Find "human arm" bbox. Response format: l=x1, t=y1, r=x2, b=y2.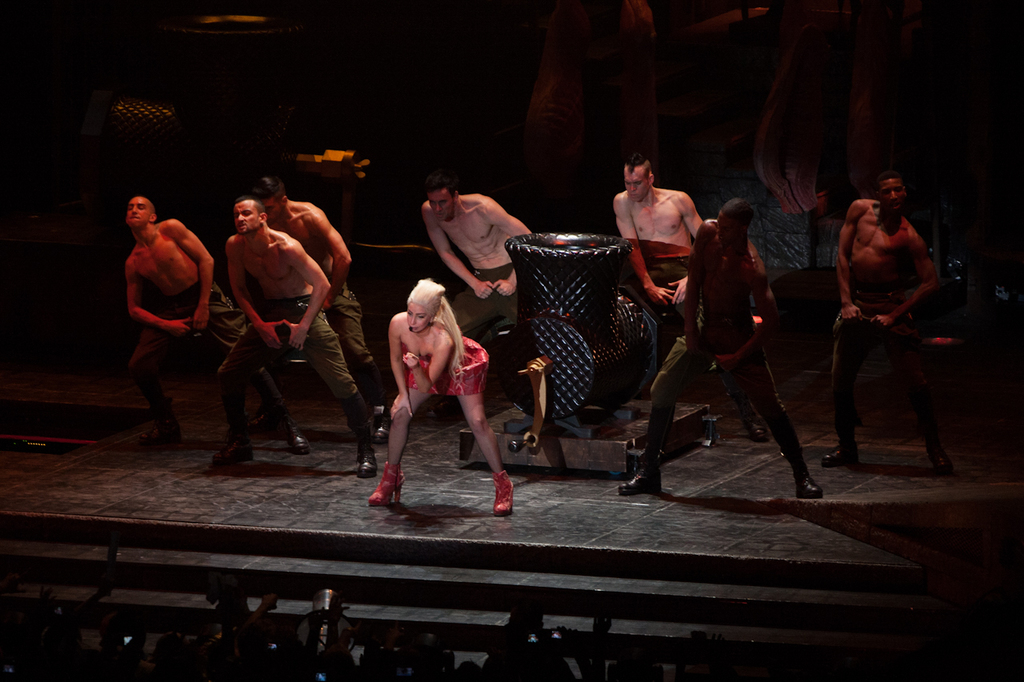
l=318, t=202, r=356, b=310.
